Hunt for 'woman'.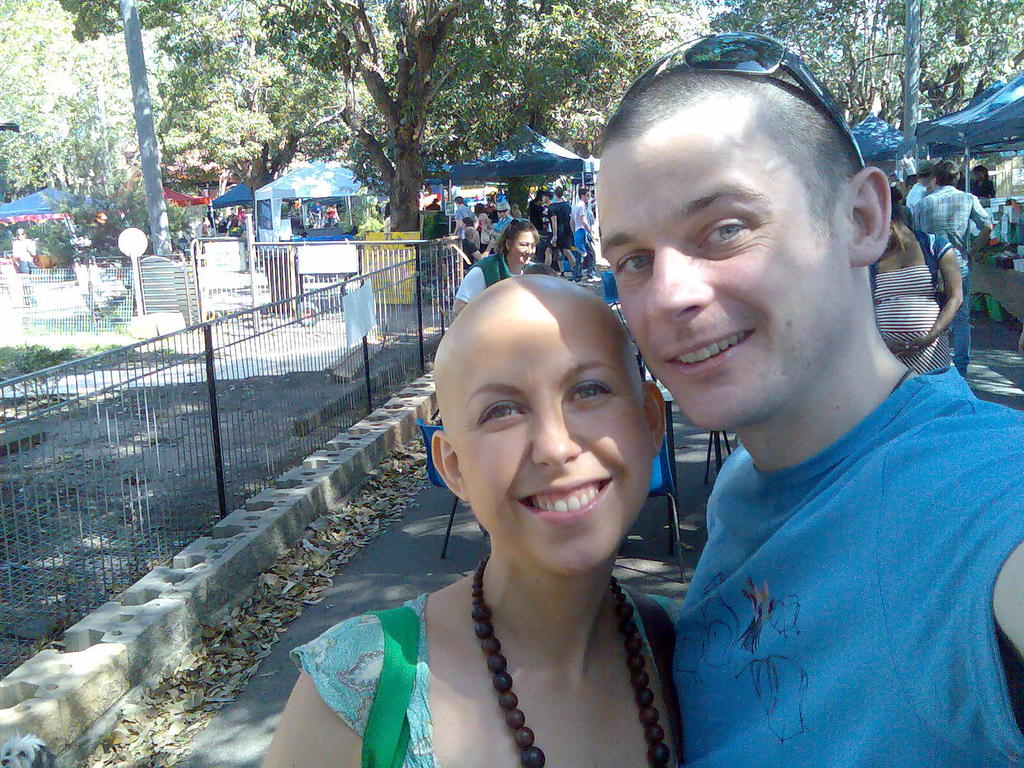
Hunted down at pyautogui.locateOnScreen(456, 220, 545, 317).
